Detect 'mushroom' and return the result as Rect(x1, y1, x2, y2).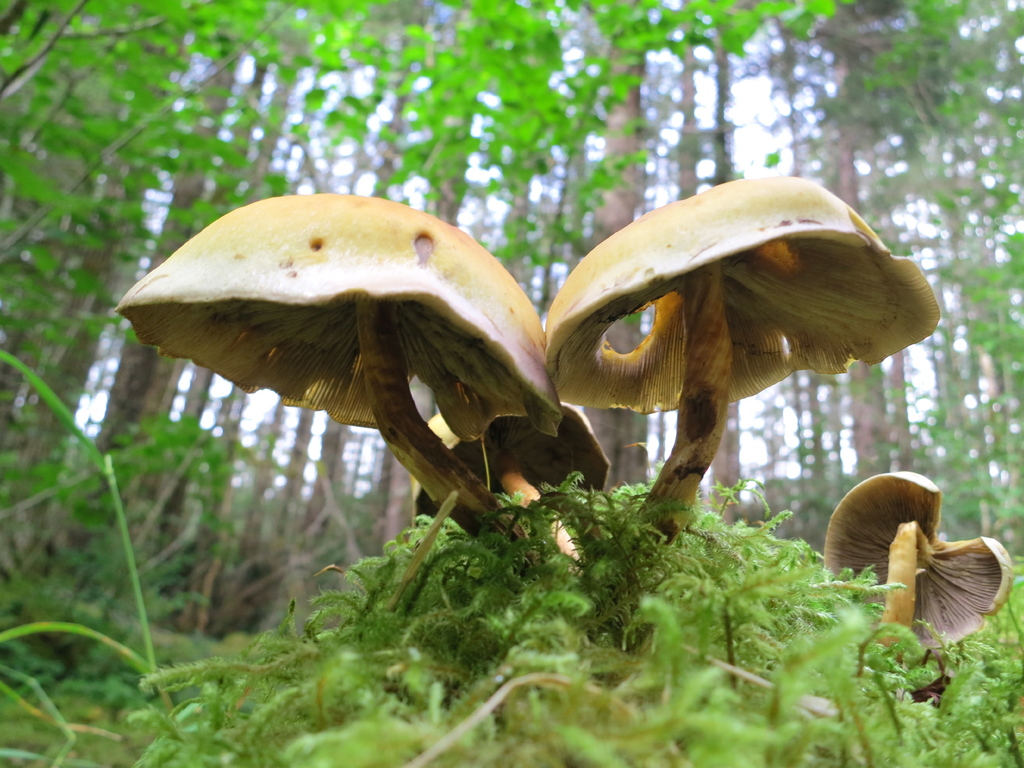
Rect(412, 402, 609, 578).
